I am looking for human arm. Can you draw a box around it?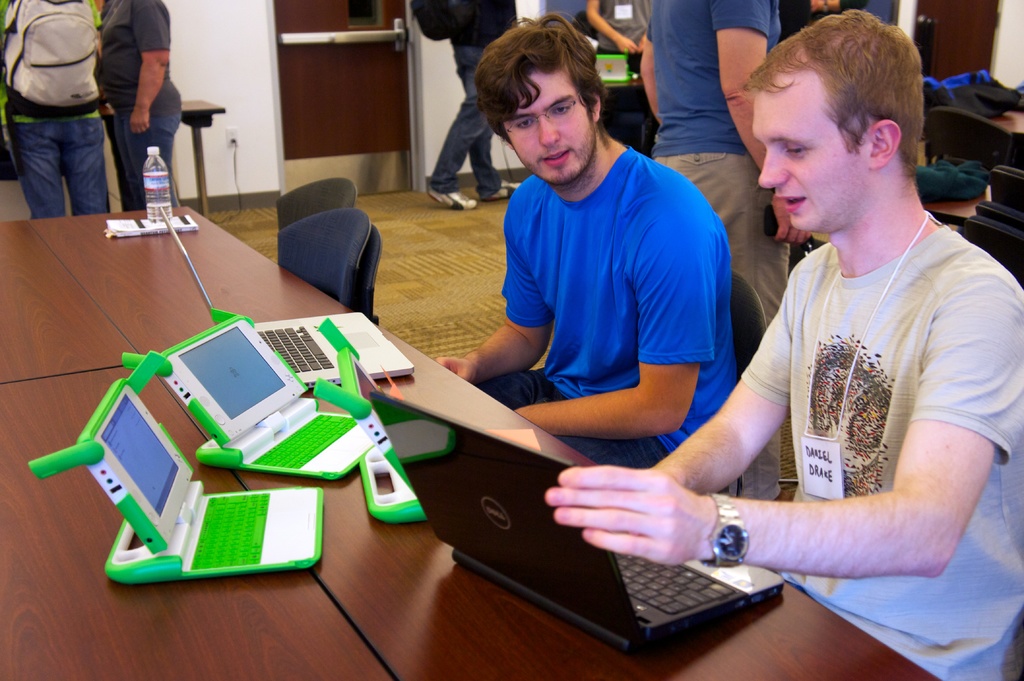
Sure, the bounding box is {"x1": 584, "y1": 0, "x2": 639, "y2": 54}.
